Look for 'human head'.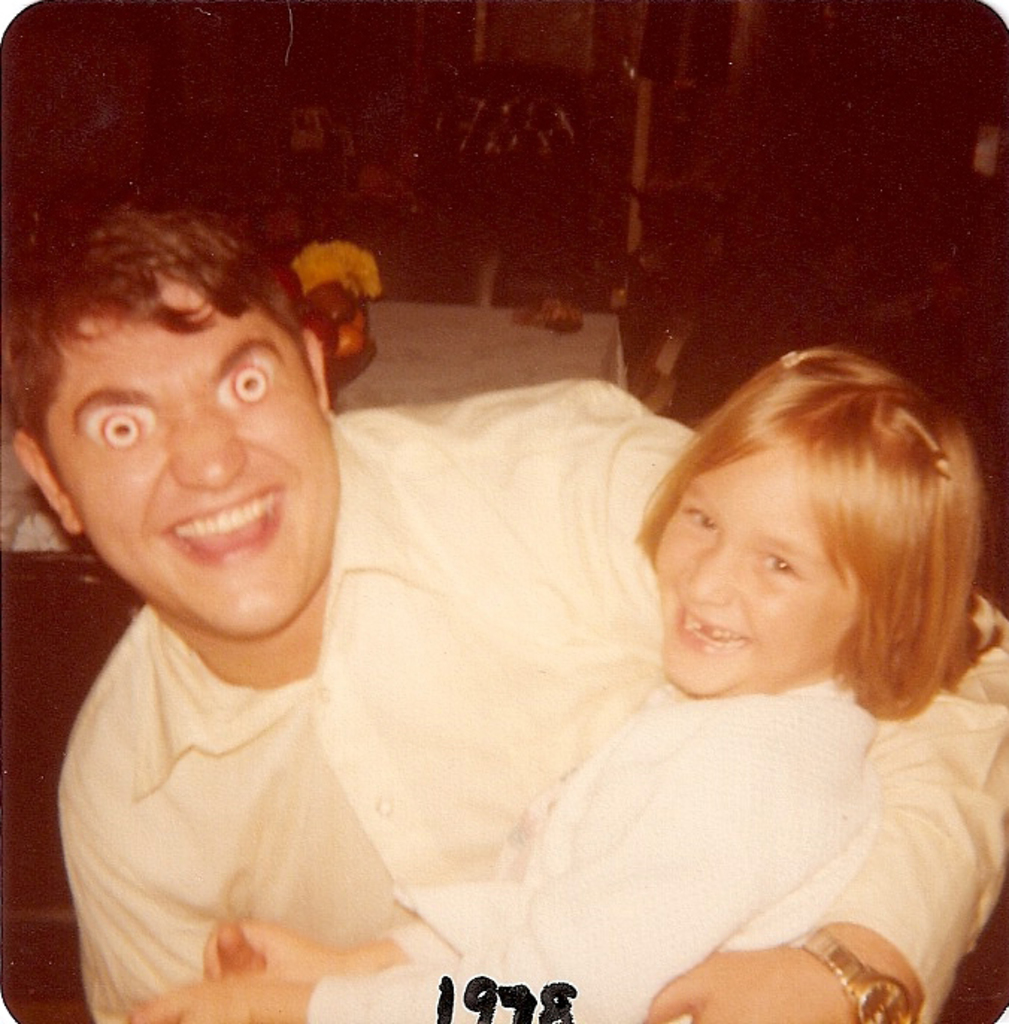
Found: [36,194,330,572].
